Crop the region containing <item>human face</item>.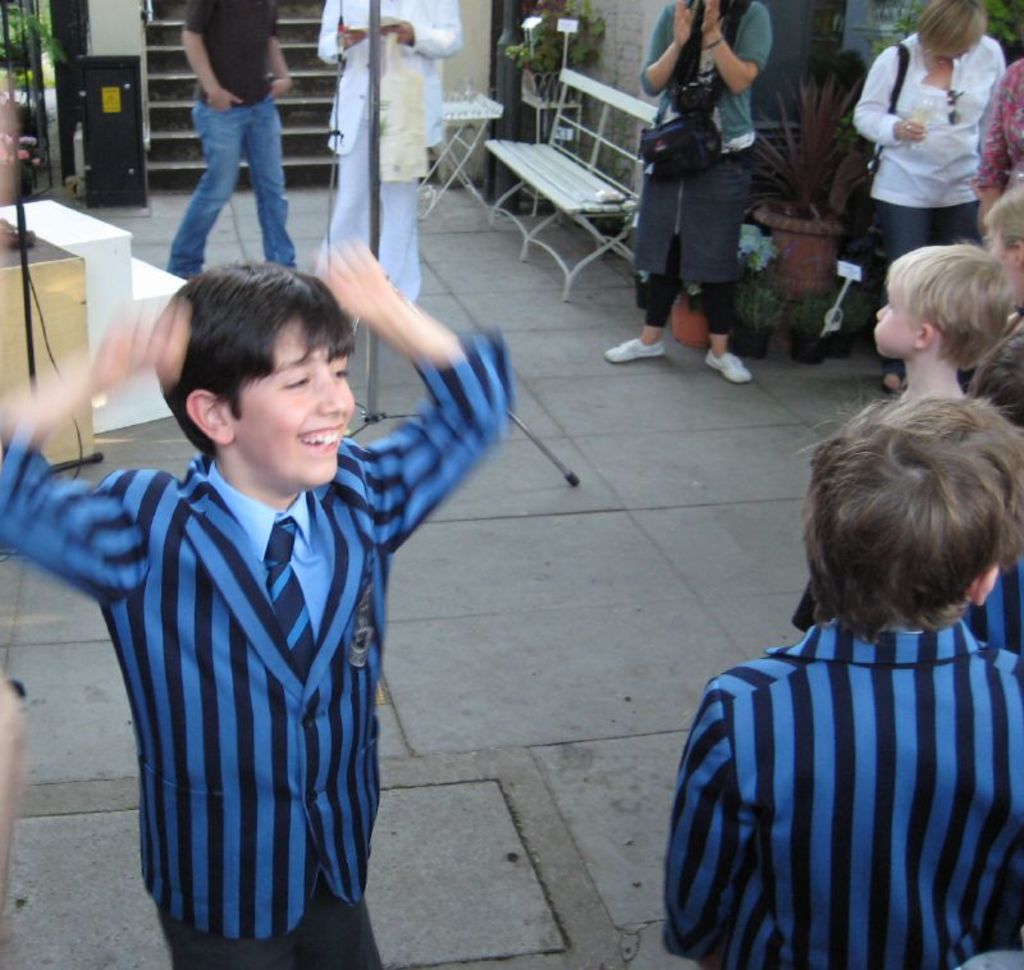
Crop region: (left=872, top=269, right=916, bottom=363).
